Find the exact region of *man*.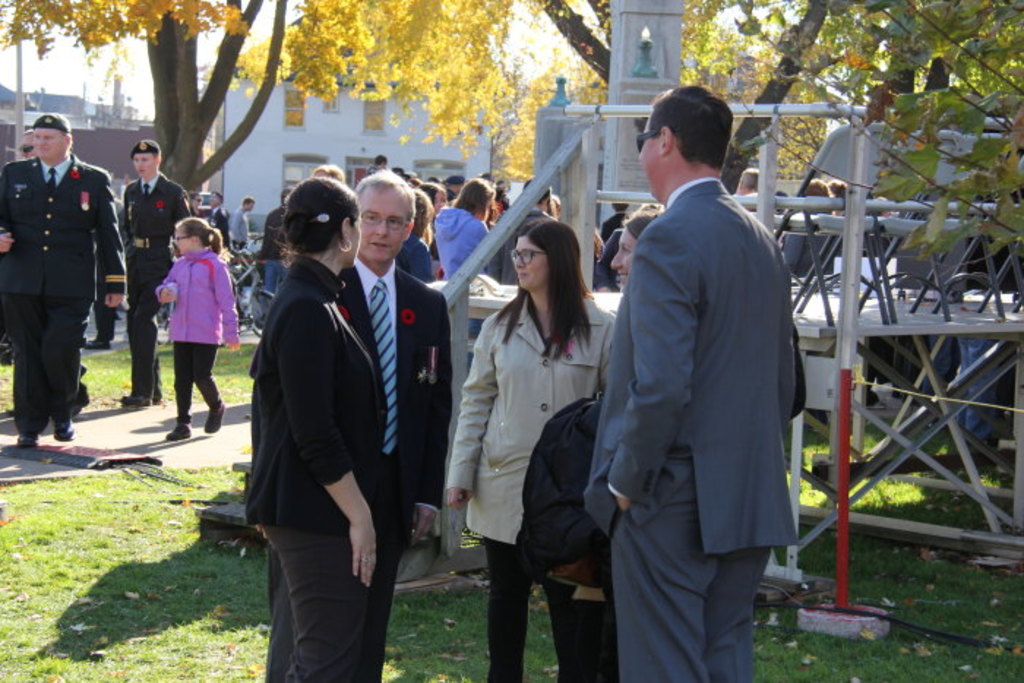
Exact region: 263:171:452:682.
